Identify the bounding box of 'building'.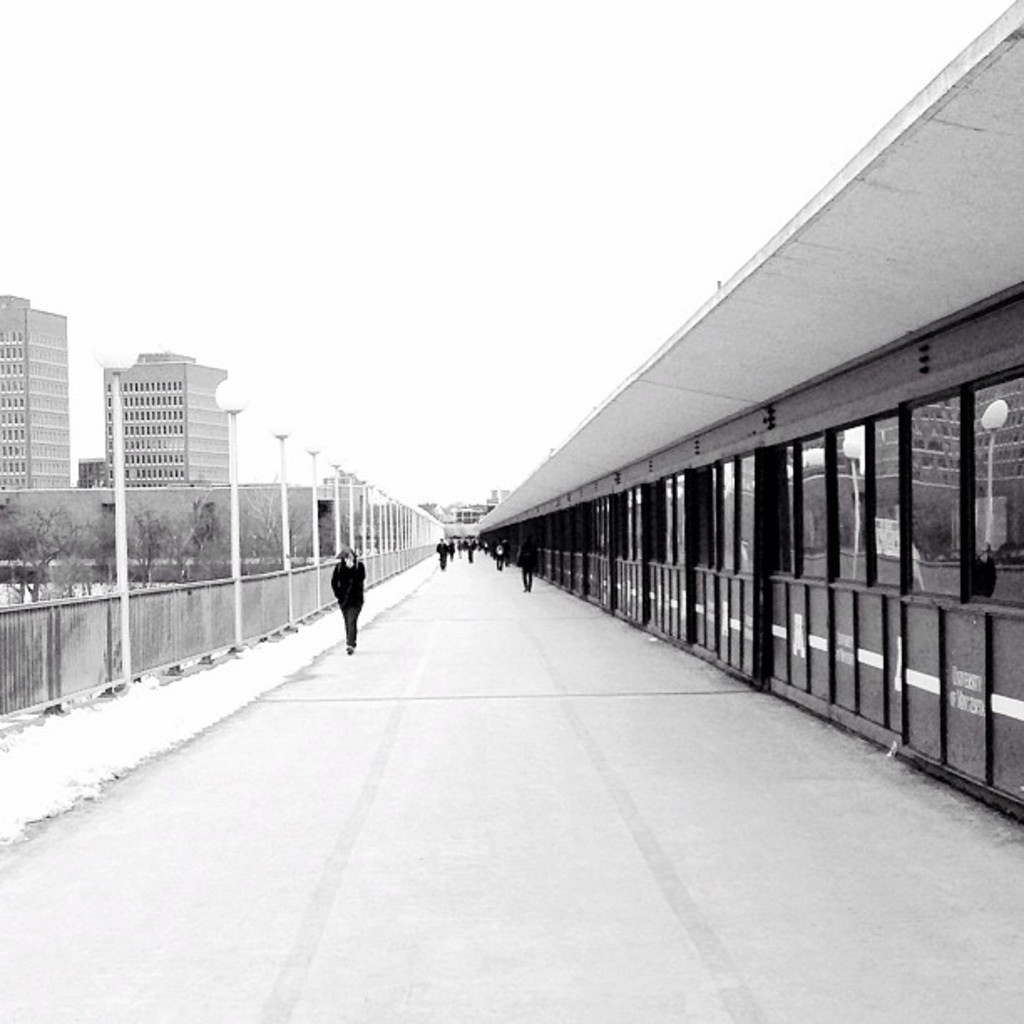
bbox=(105, 348, 229, 485).
